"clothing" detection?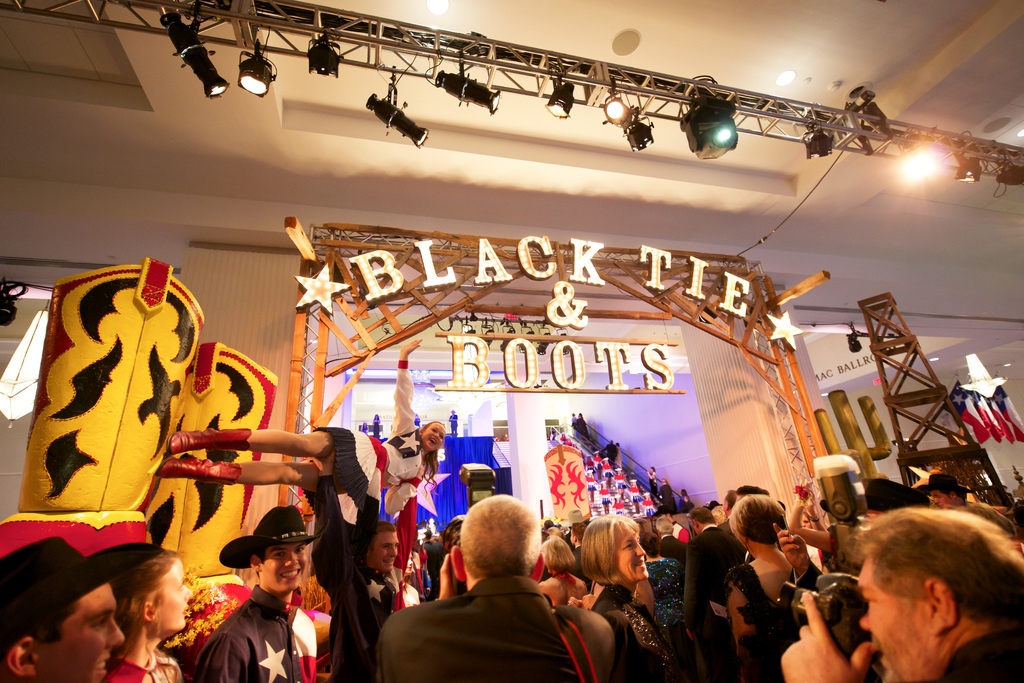
[x1=644, y1=490, x2=657, y2=513]
